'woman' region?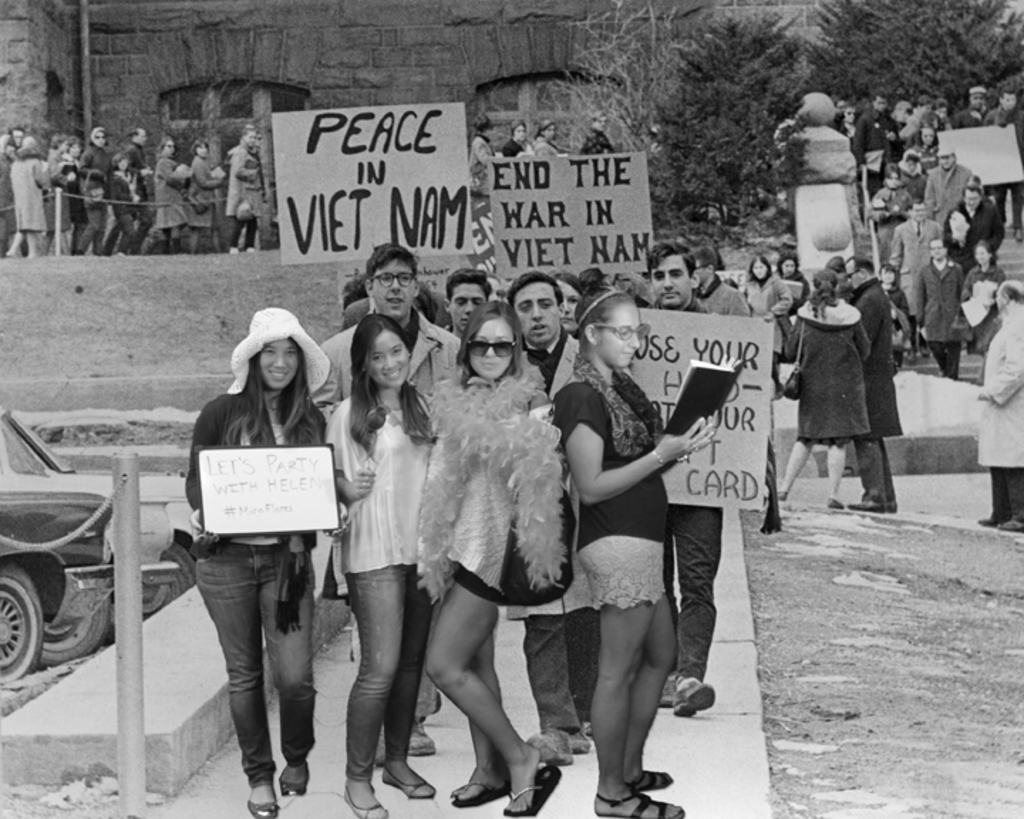
(427, 299, 560, 816)
